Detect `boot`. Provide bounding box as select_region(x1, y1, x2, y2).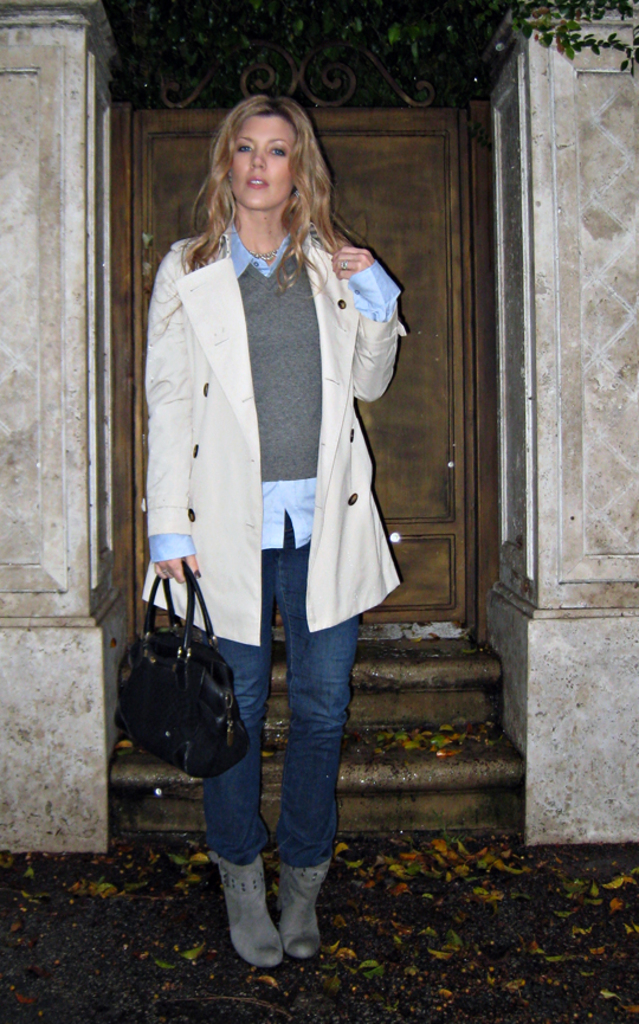
select_region(206, 858, 285, 964).
